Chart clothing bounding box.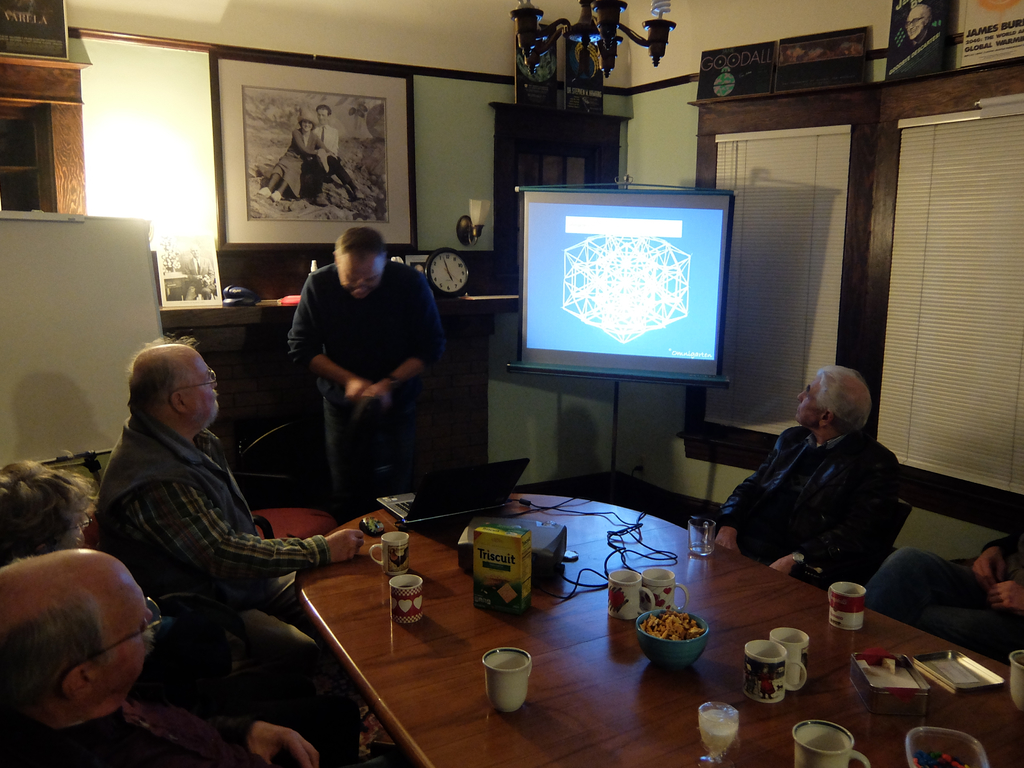
Charted: locate(710, 388, 904, 607).
